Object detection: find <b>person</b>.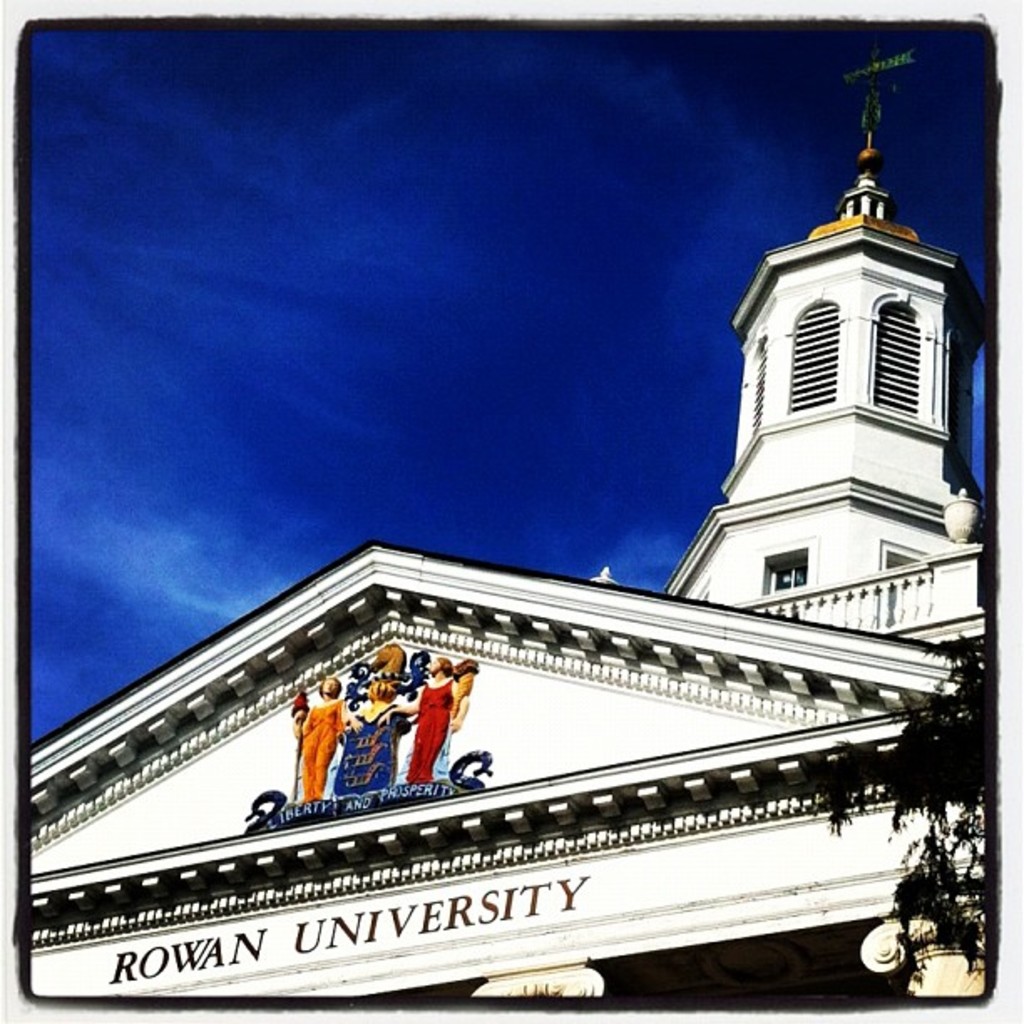
BBox(294, 676, 345, 801).
